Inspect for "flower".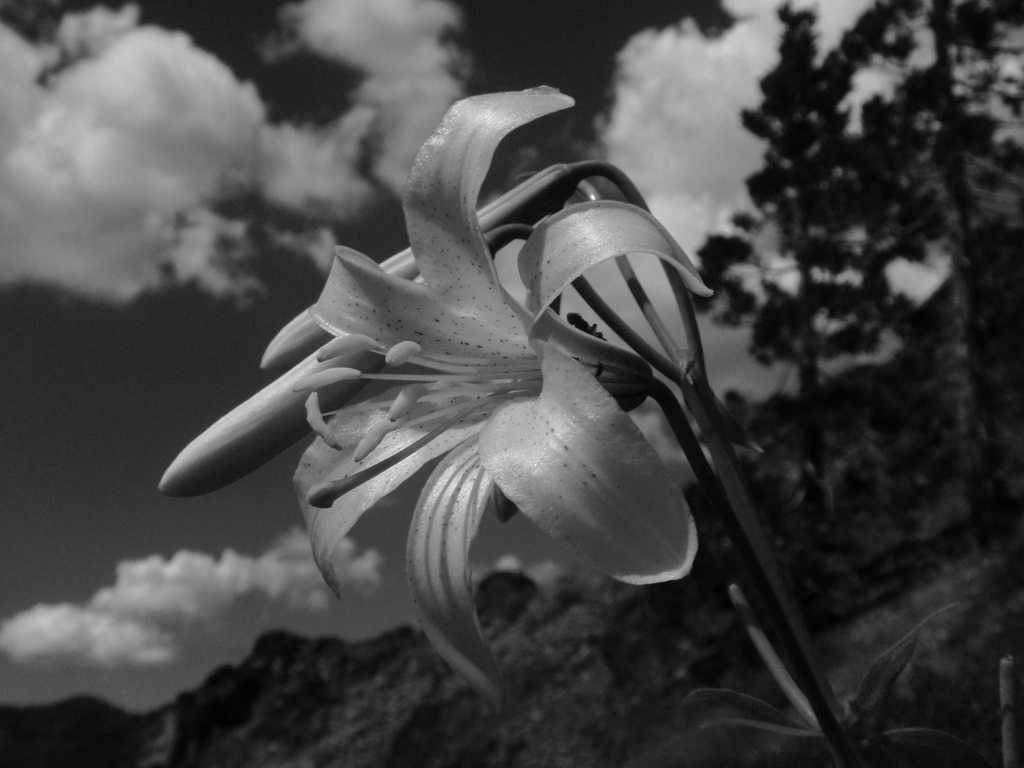
Inspection: bbox=[159, 82, 707, 710].
